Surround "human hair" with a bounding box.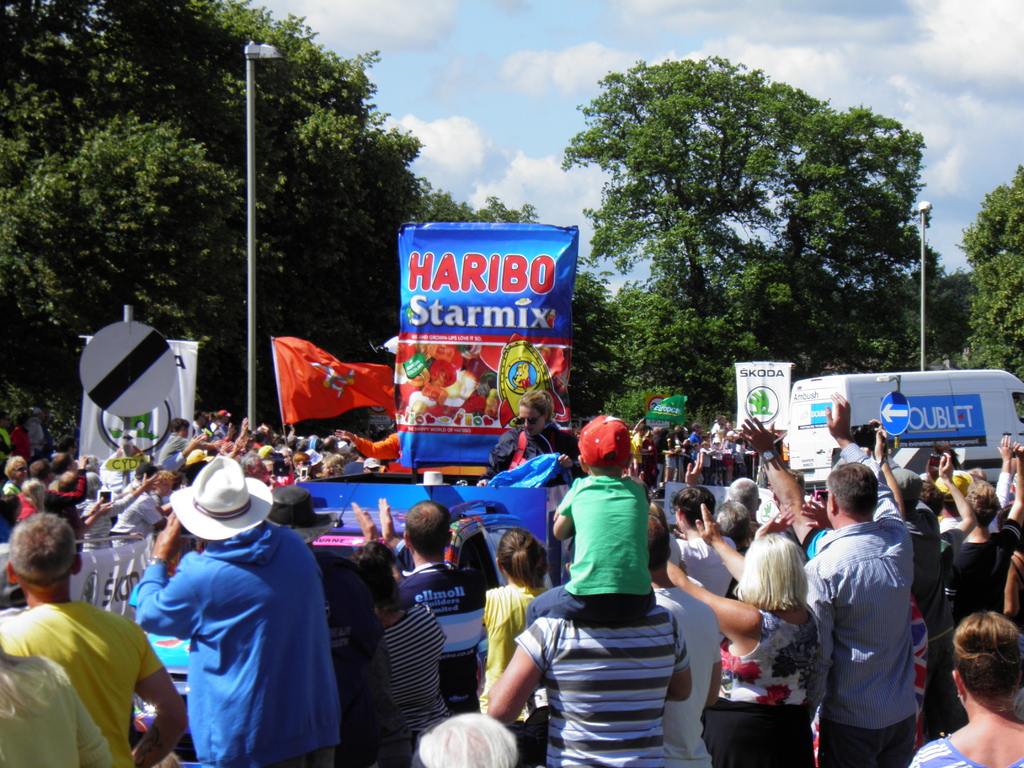
bbox=(56, 468, 84, 491).
